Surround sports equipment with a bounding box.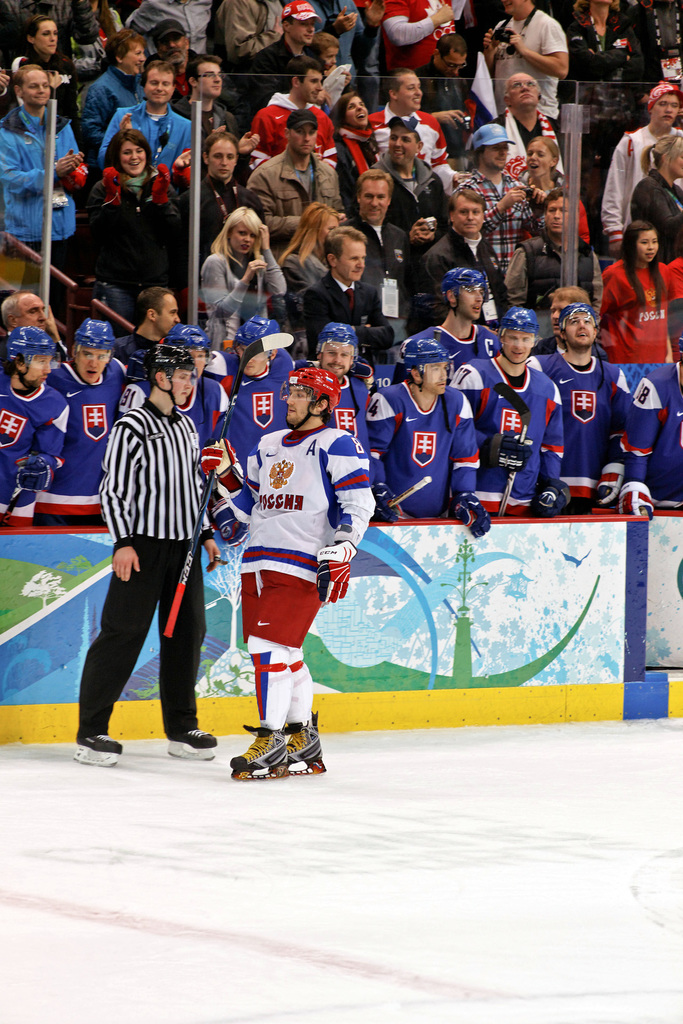
(left=145, top=343, right=195, bottom=410).
